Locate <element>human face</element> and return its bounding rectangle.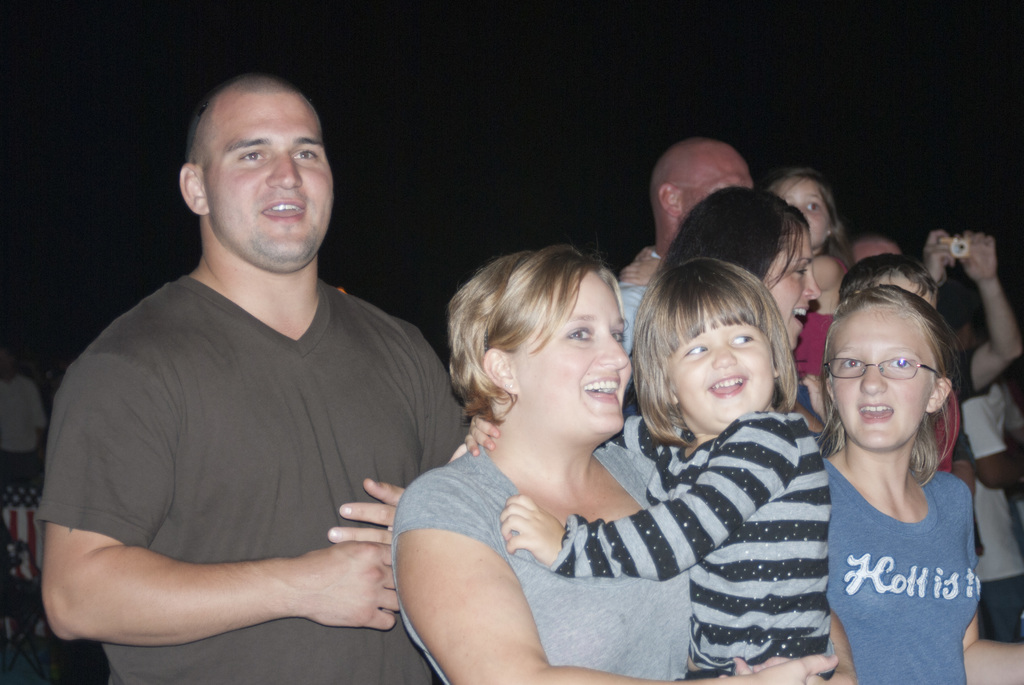
box(761, 225, 816, 347).
